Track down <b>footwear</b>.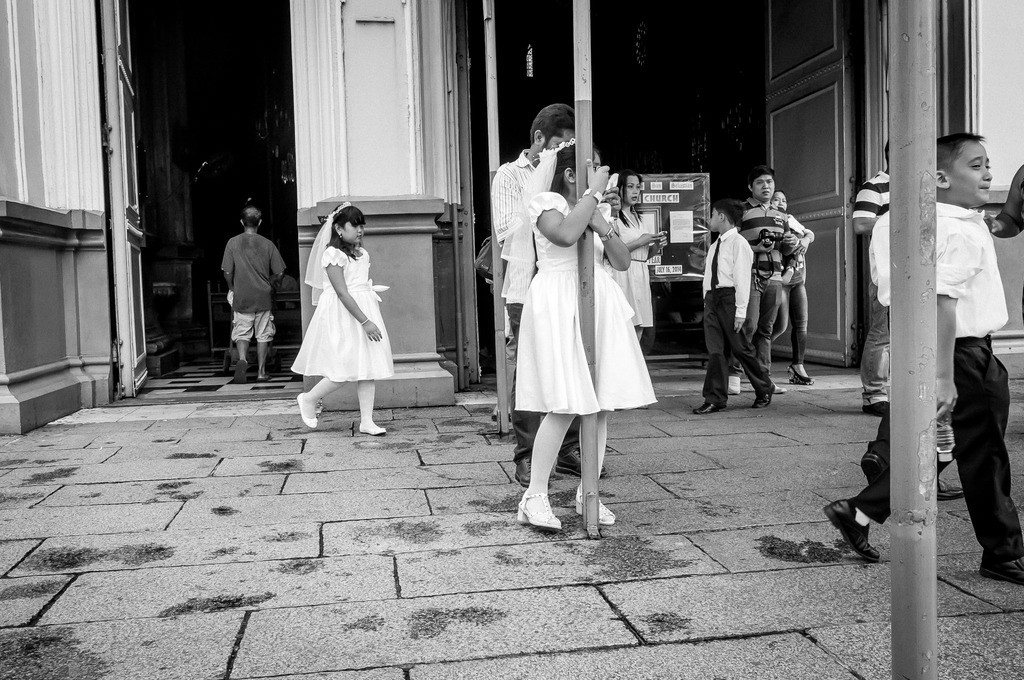
Tracked to crop(982, 553, 1023, 583).
